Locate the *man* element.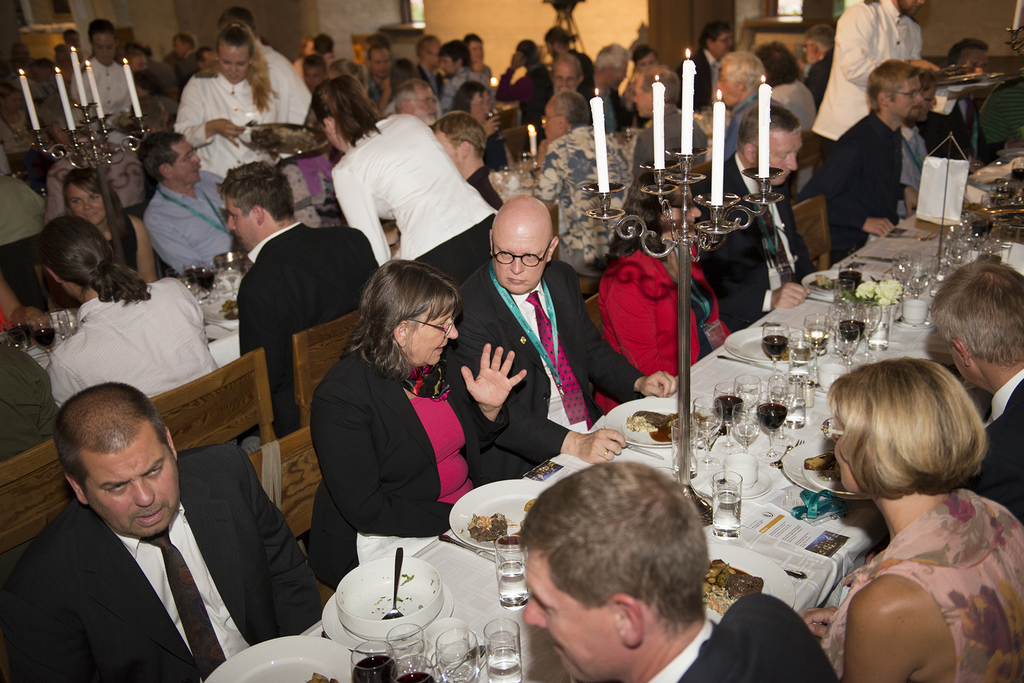
Element bbox: pyautogui.locateOnScreen(520, 56, 593, 134).
